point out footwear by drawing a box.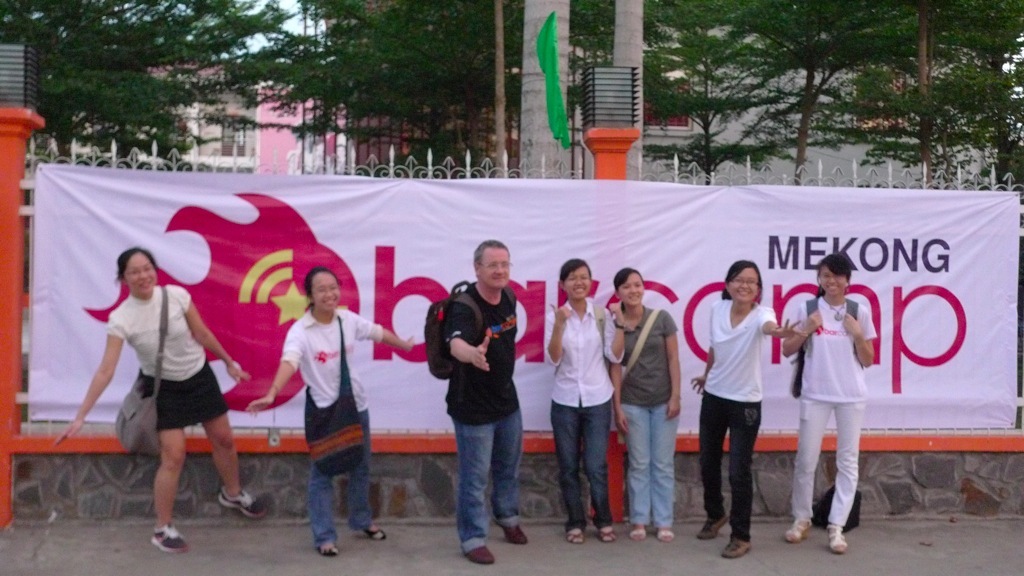
696/516/725/539.
